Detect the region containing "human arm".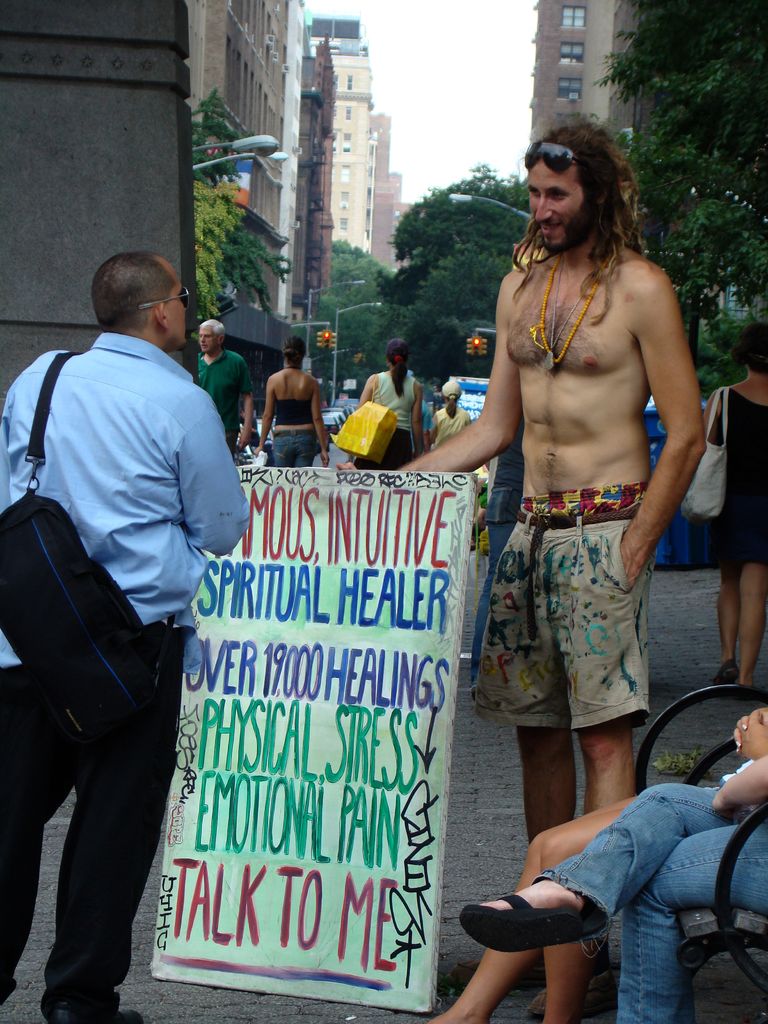
315:382:336:462.
